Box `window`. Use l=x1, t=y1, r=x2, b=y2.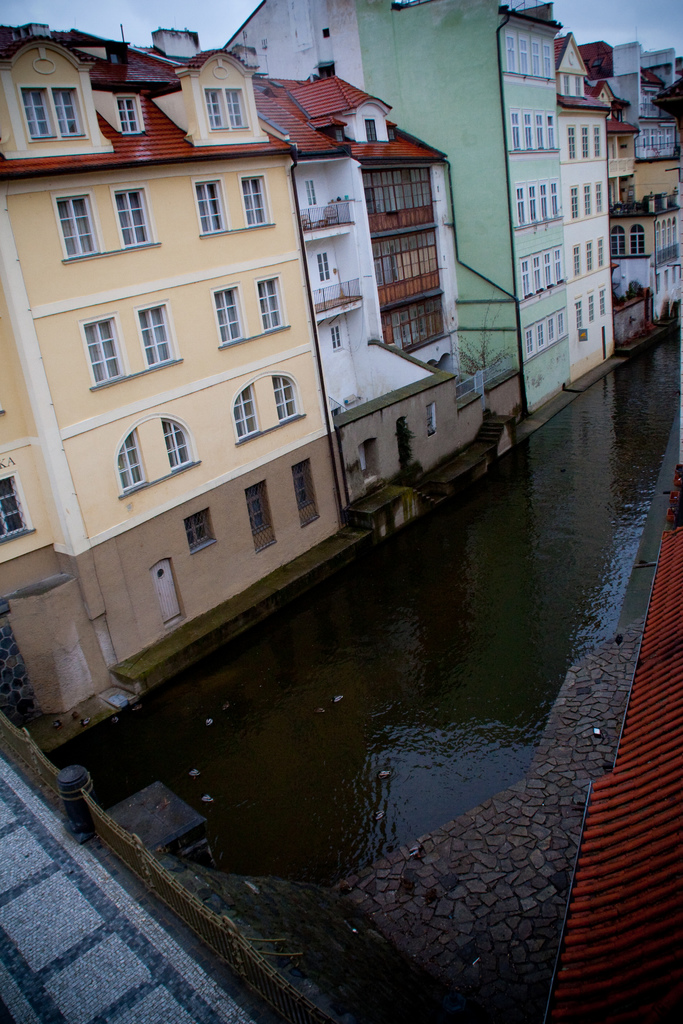
l=522, t=256, r=531, b=301.
